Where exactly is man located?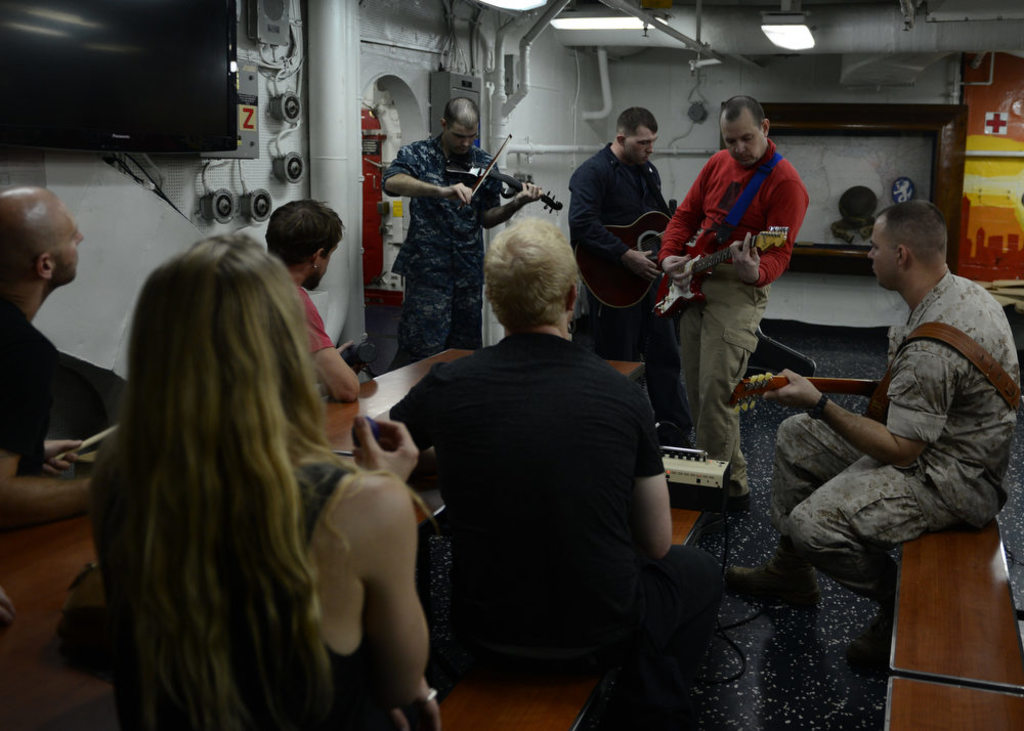
Its bounding box is bbox(658, 94, 810, 509).
